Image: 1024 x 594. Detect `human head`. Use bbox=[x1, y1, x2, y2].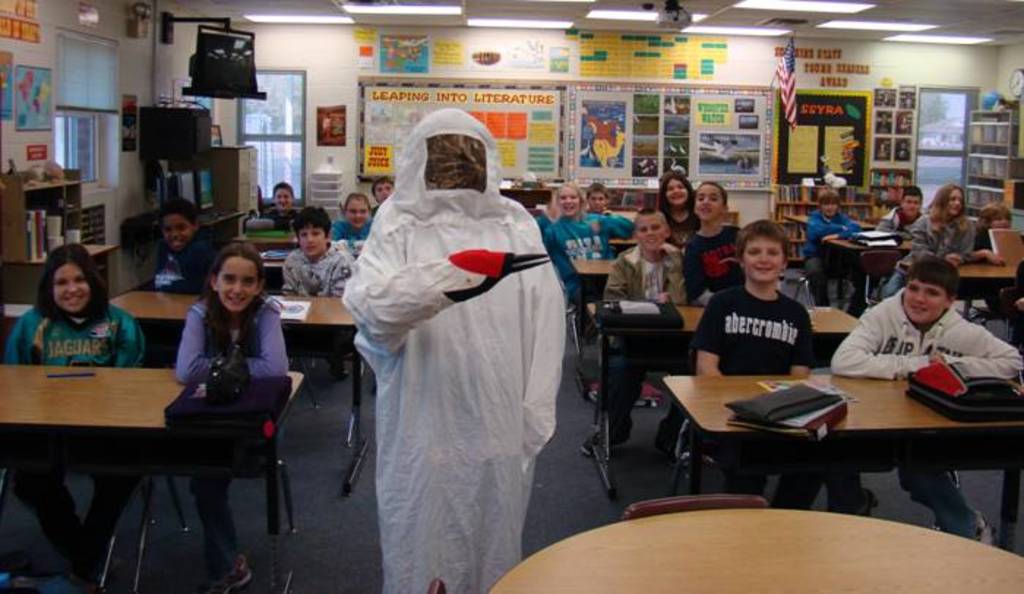
bbox=[293, 209, 331, 259].
